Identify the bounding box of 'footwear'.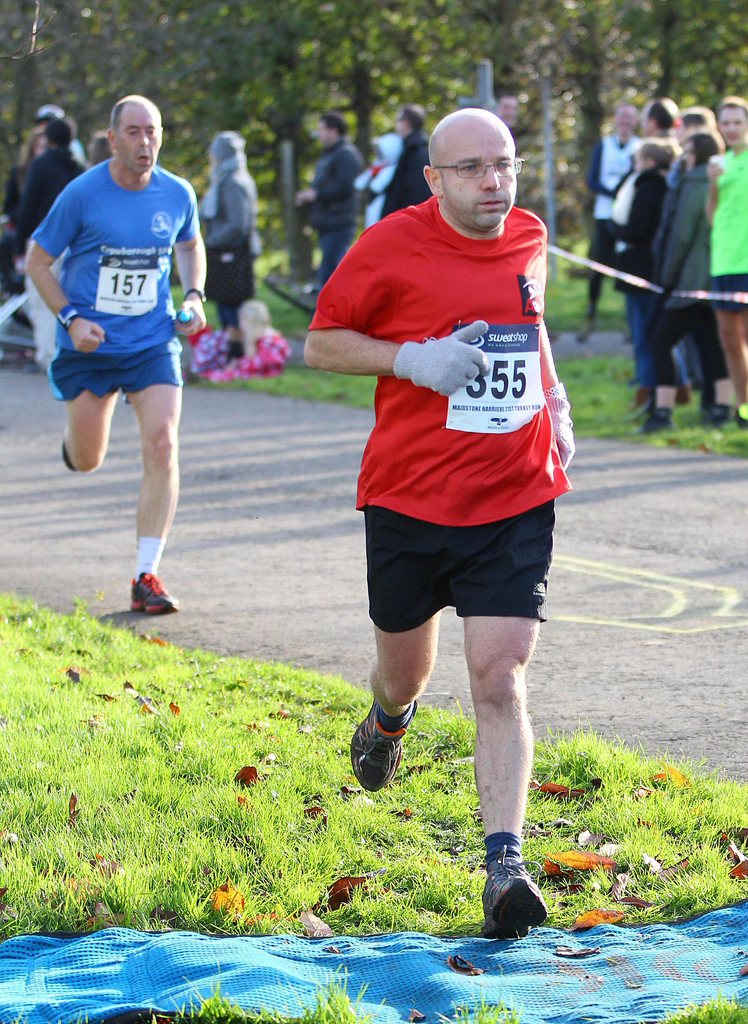
[left=60, top=445, right=76, bottom=473].
